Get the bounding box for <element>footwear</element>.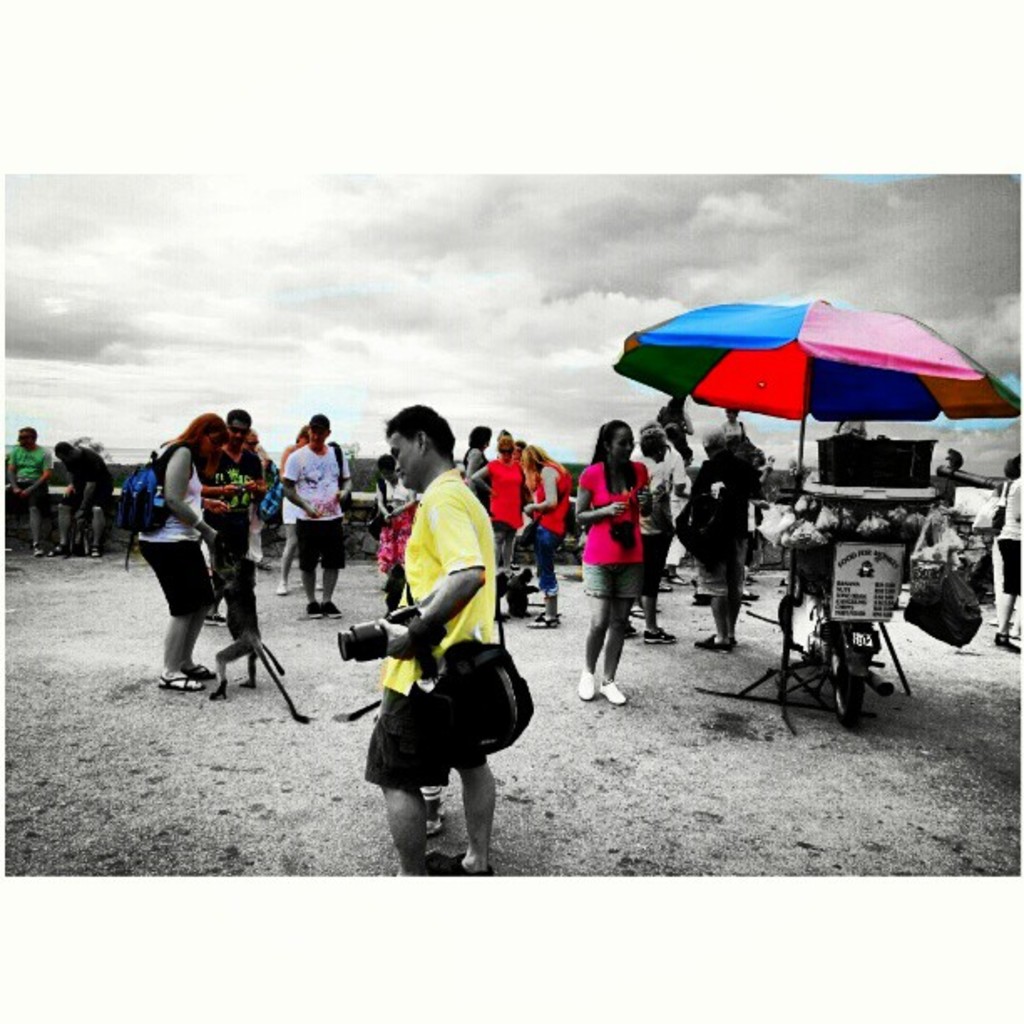
577, 663, 591, 698.
